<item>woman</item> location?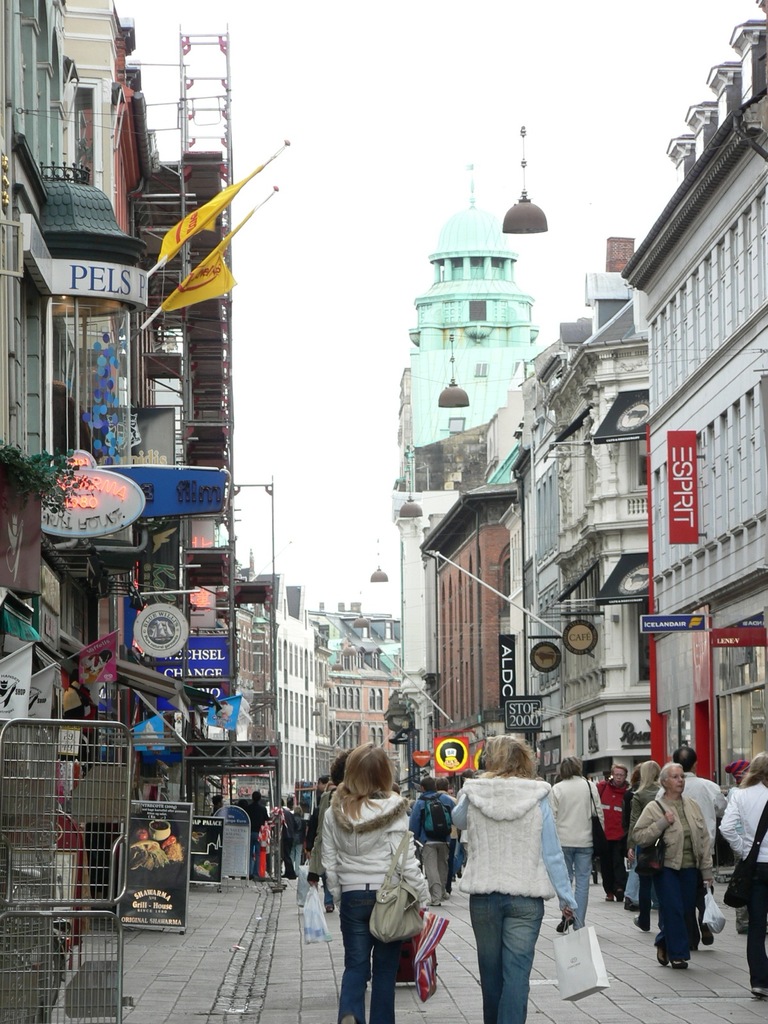
{"x1": 317, "y1": 739, "x2": 429, "y2": 1023}
